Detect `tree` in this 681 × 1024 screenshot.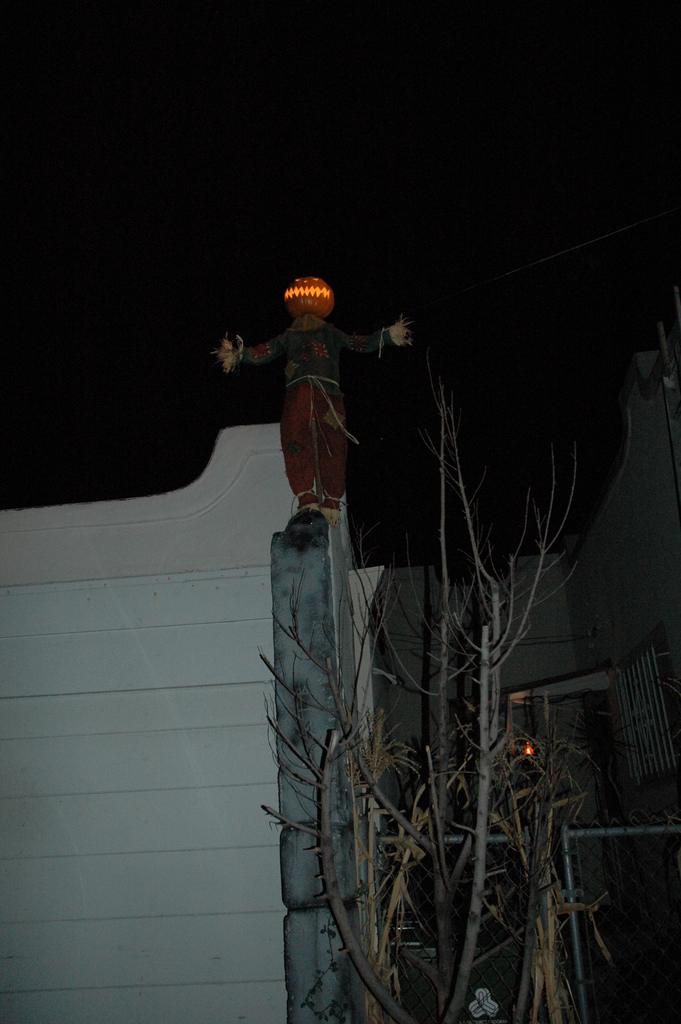
Detection: 256/364/620/1023.
